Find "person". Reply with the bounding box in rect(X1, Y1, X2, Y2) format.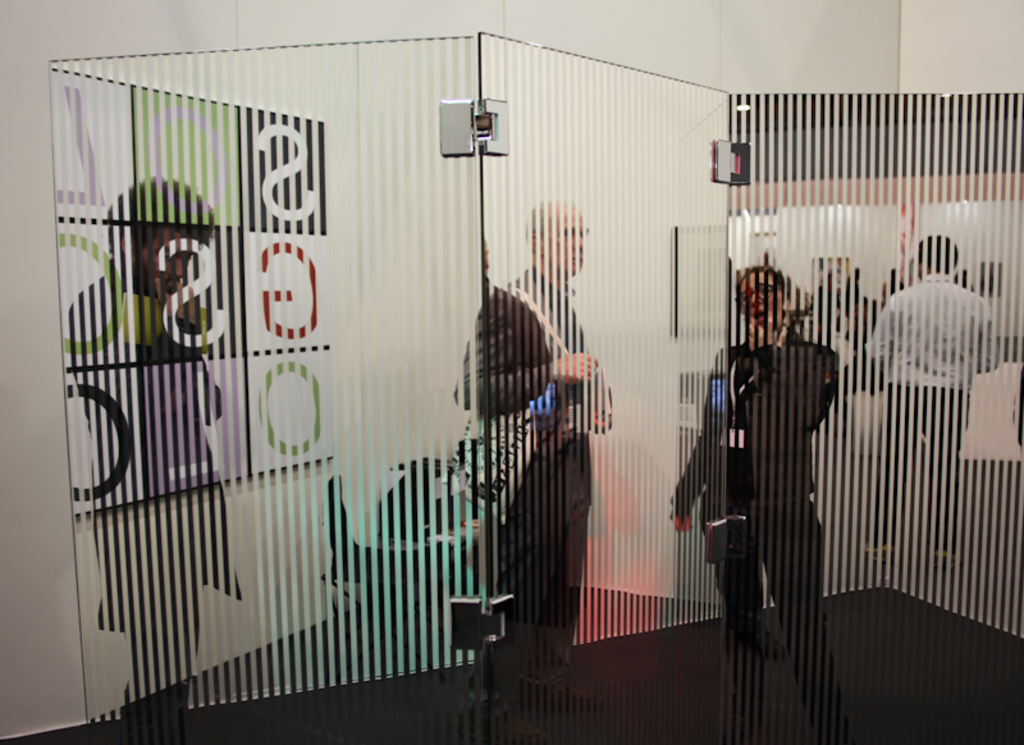
rect(662, 273, 845, 744).
